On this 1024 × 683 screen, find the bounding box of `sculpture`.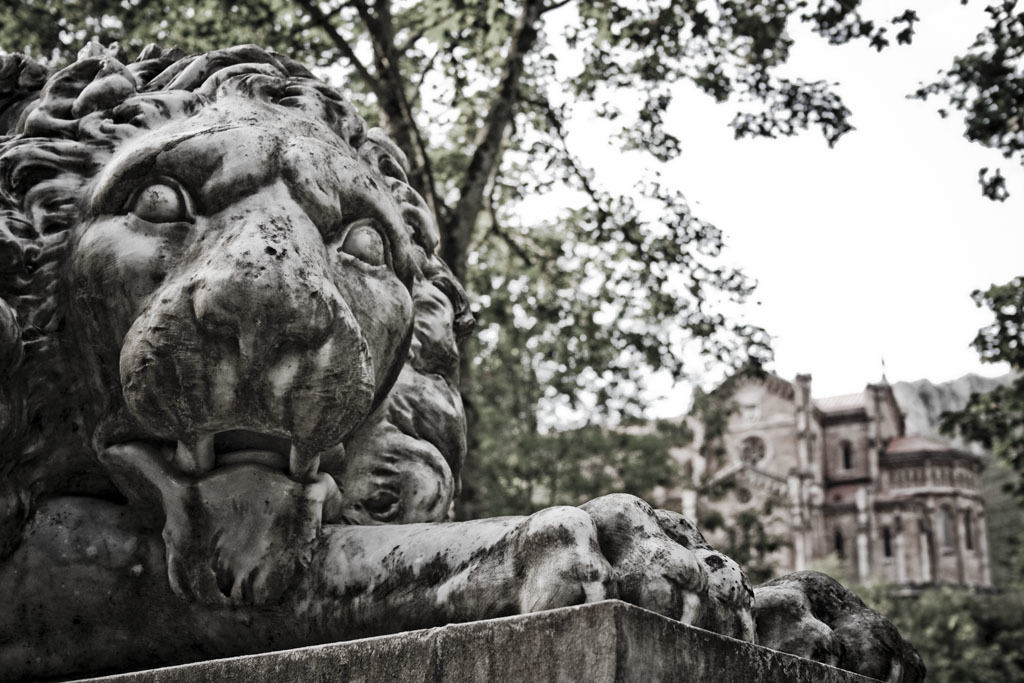
Bounding box: box=[4, 53, 781, 632].
